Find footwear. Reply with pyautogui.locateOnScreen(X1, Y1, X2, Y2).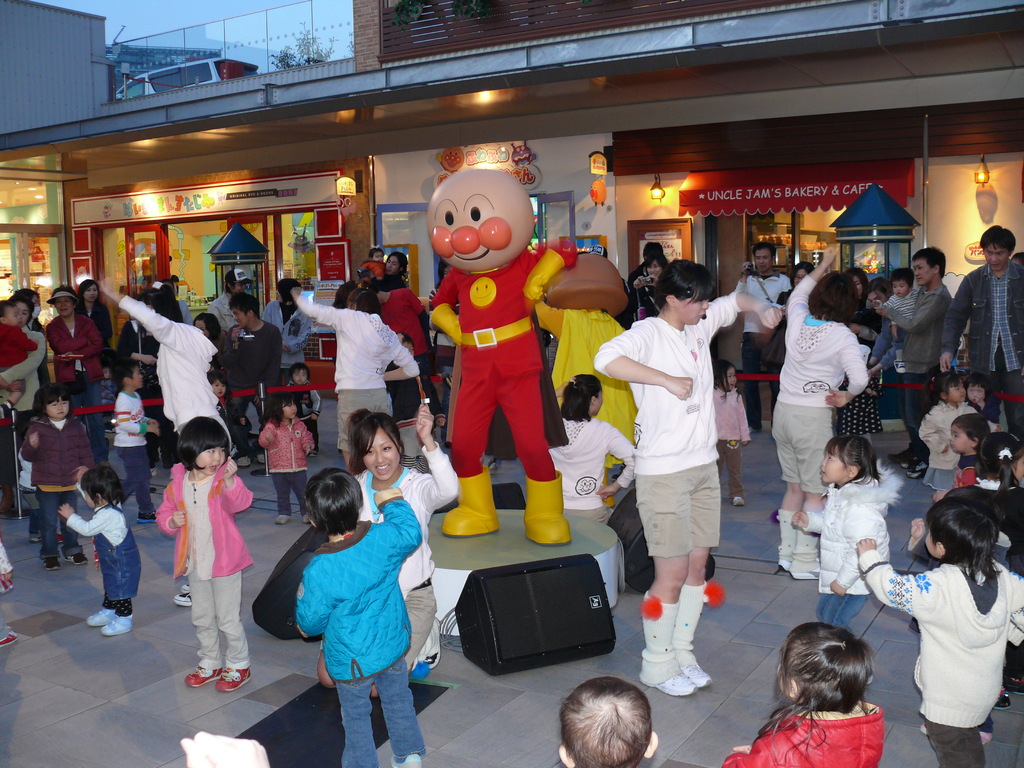
pyautogui.locateOnScreen(276, 508, 289, 522).
